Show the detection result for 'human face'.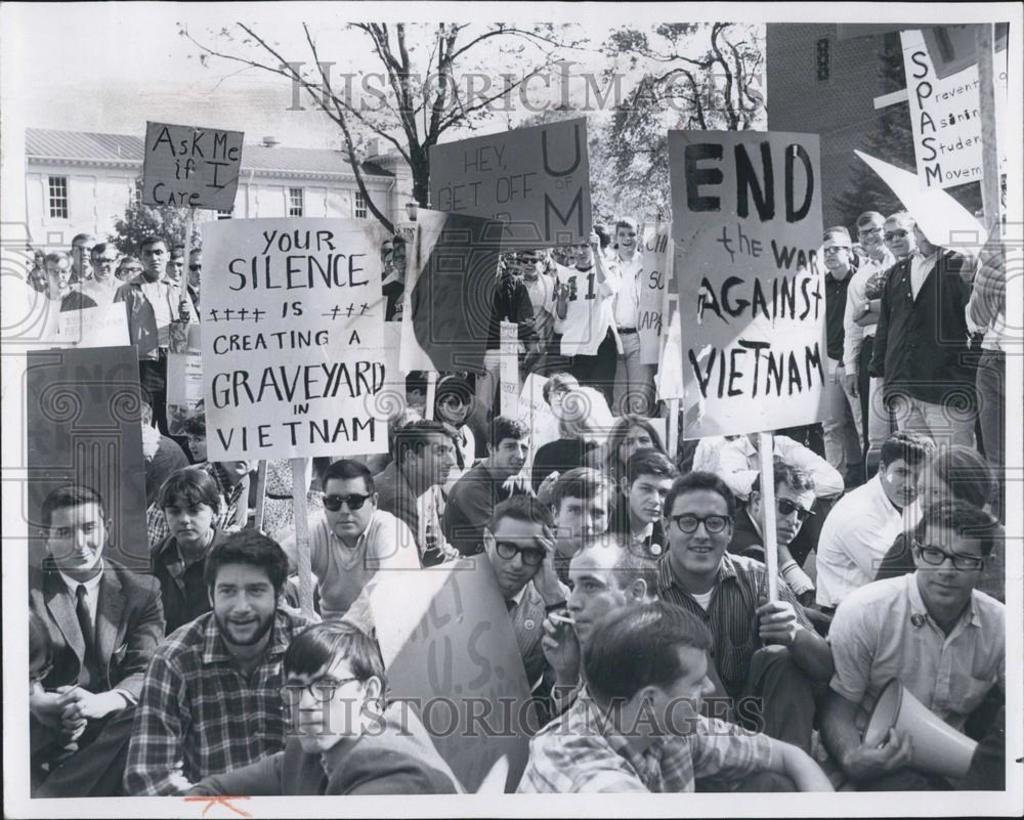
crop(91, 249, 113, 277).
